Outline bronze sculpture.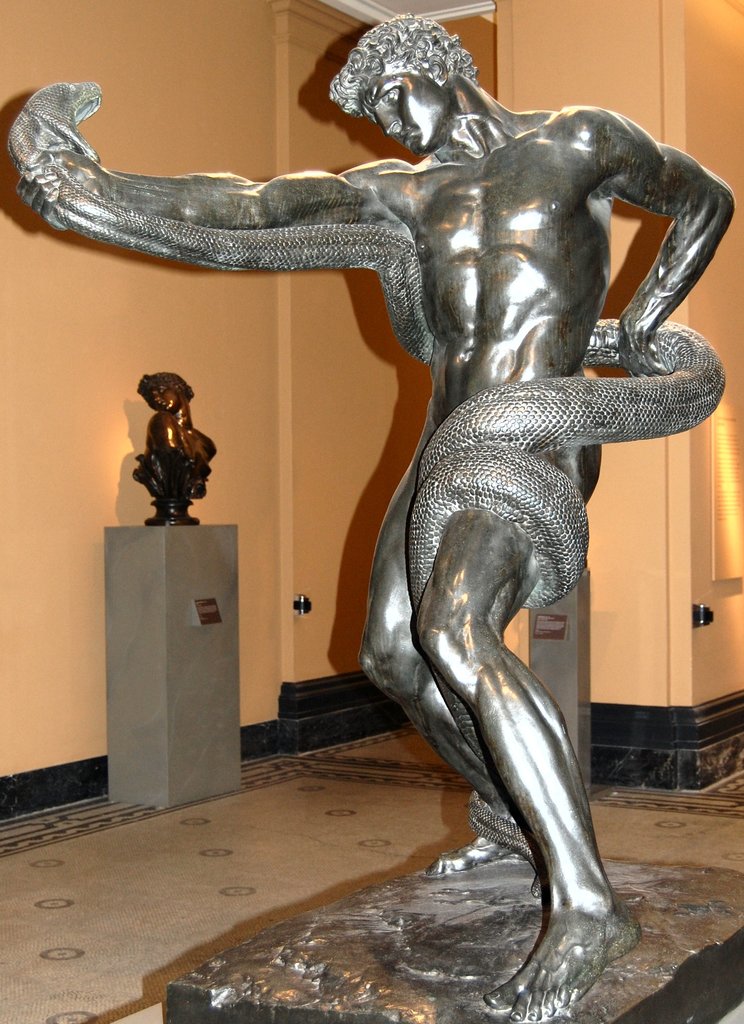
Outline: 5,8,738,1011.
